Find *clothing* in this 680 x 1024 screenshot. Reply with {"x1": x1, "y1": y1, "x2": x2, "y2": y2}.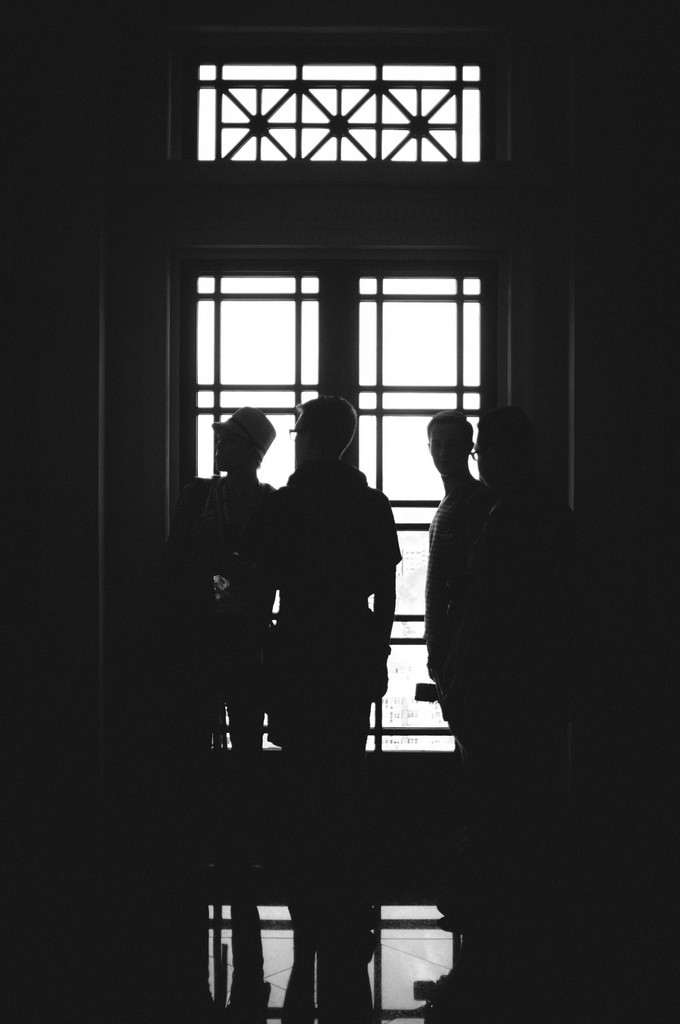
{"x1": 428, "y1": 474, "x2": 493, "y2": 729}.
